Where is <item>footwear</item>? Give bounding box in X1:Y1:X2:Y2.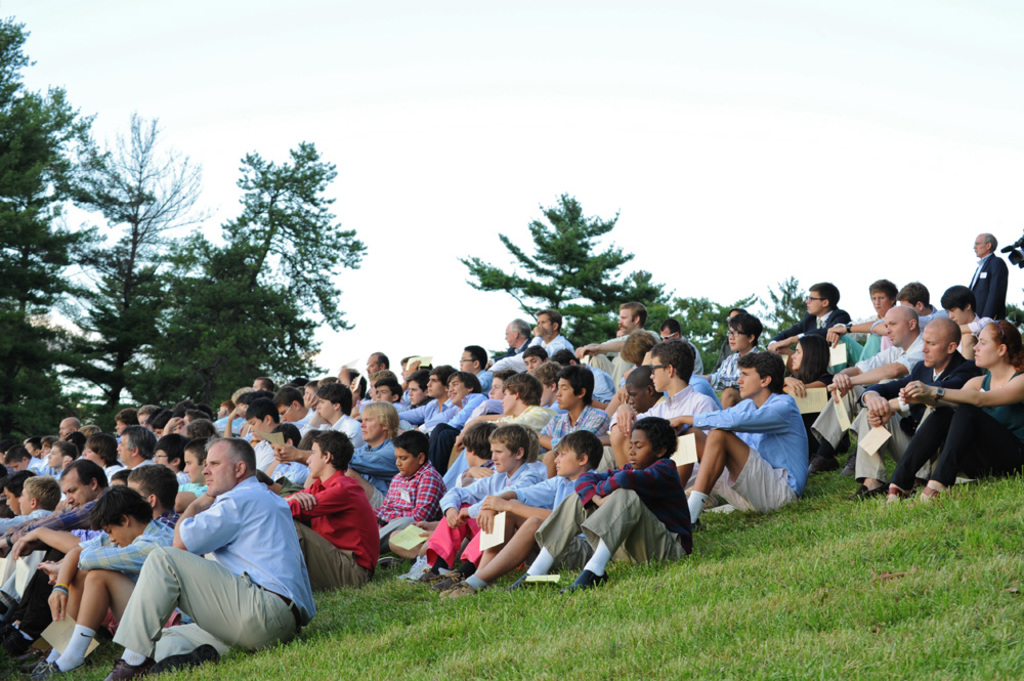
34:655:96:680.
